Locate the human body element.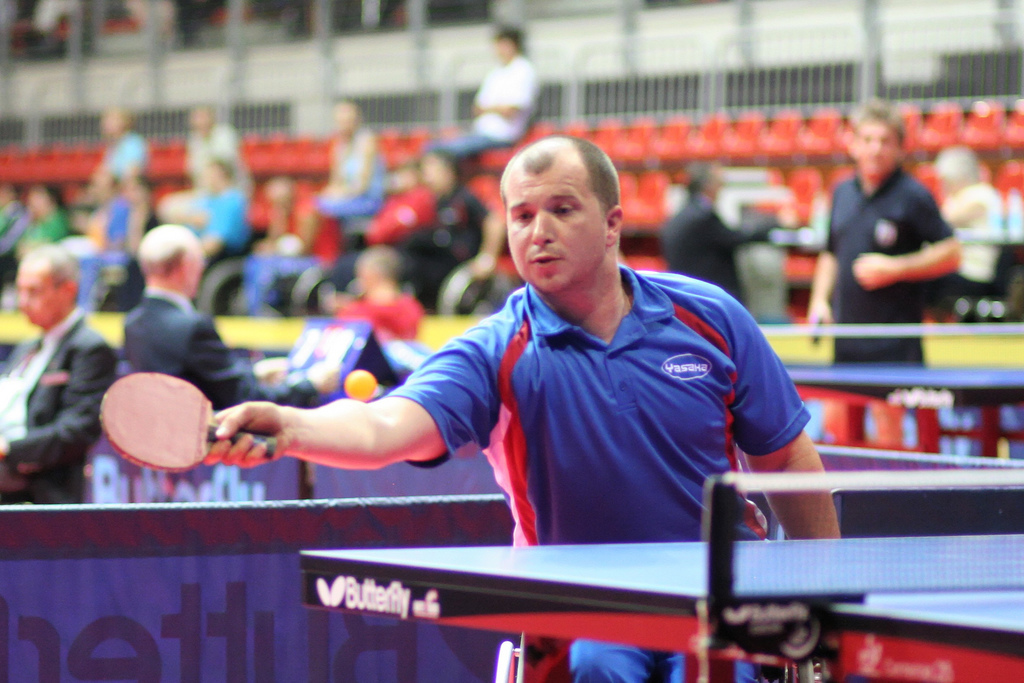
Element bbox: locate(204, 135, 847, 682).
